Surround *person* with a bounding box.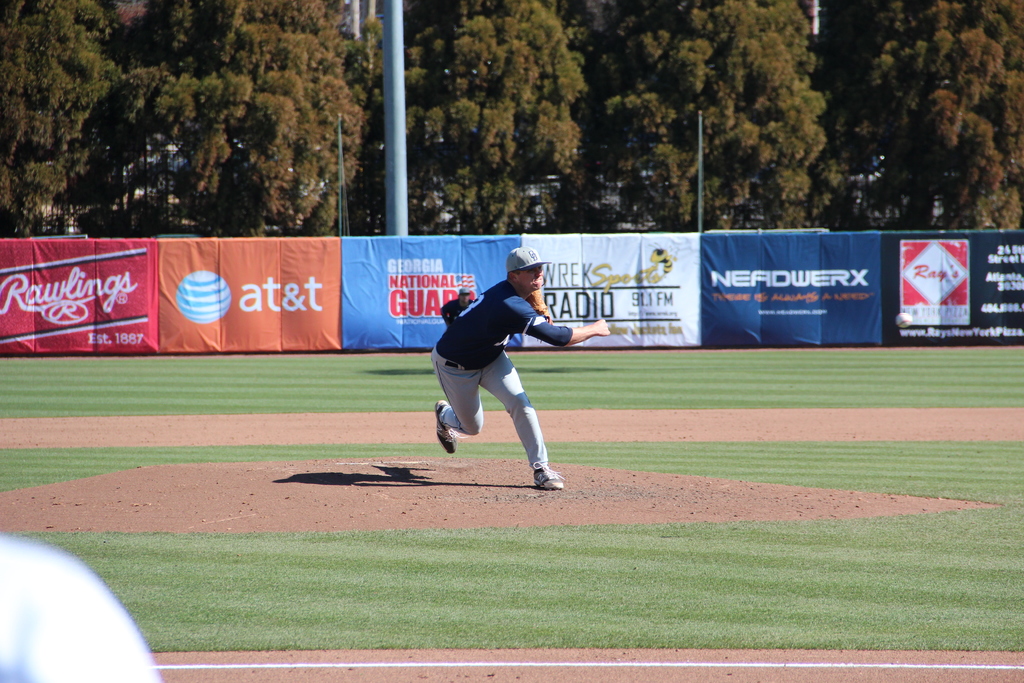
424,247,568,506.
